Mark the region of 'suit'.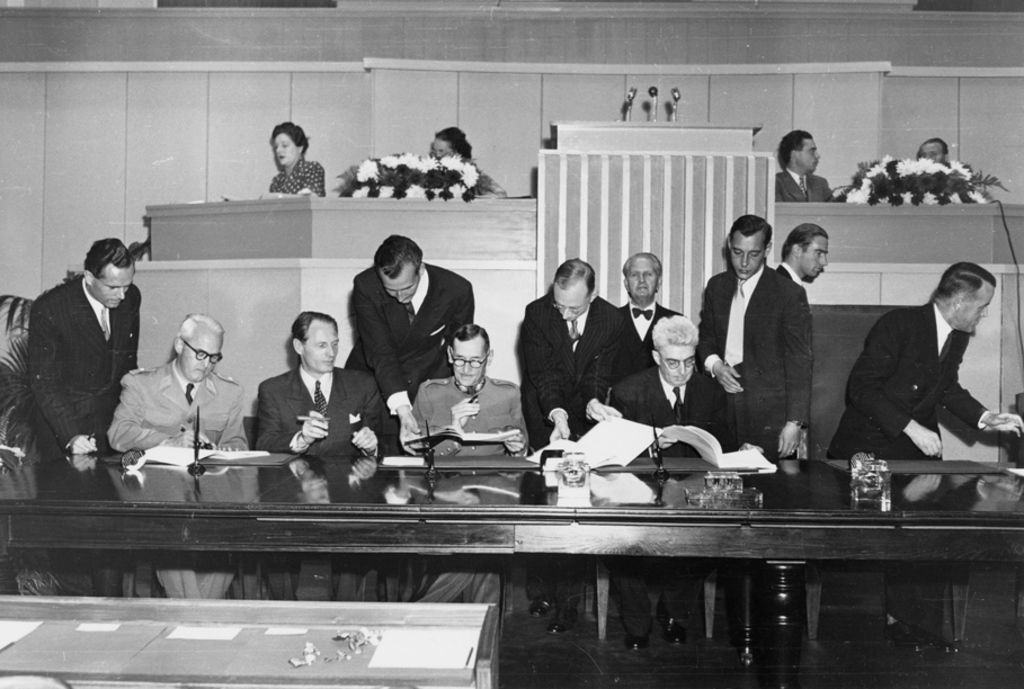
Region: {"x1": 618, "y1": 302, "x2": 684, "y2": 639}.
